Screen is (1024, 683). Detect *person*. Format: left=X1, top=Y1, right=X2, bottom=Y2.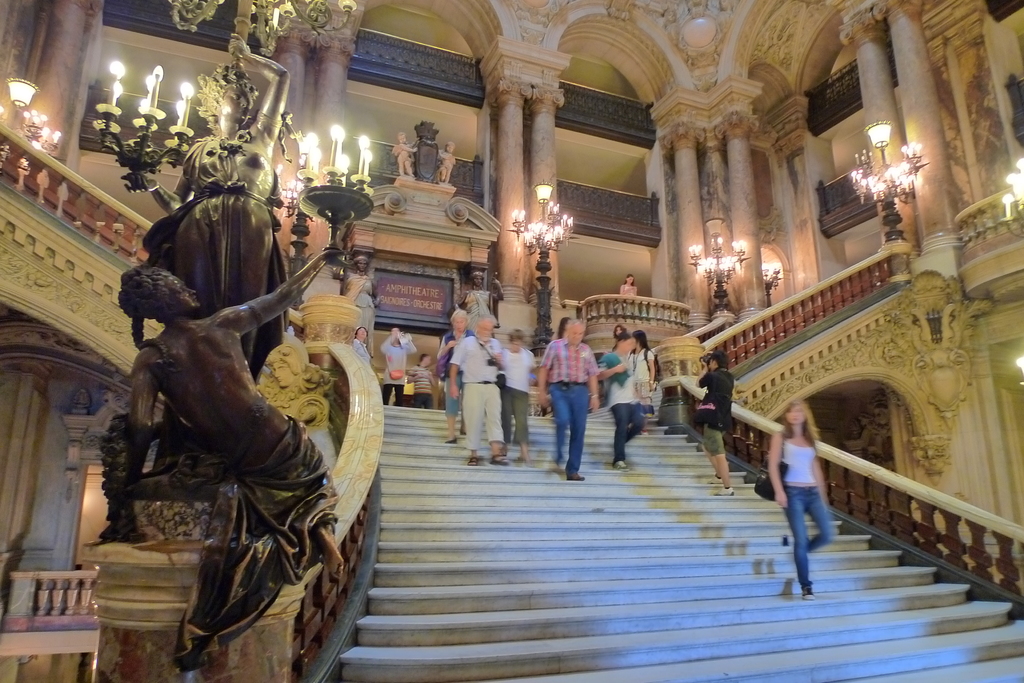
left=336, top=257, right=373, bottom=310.
